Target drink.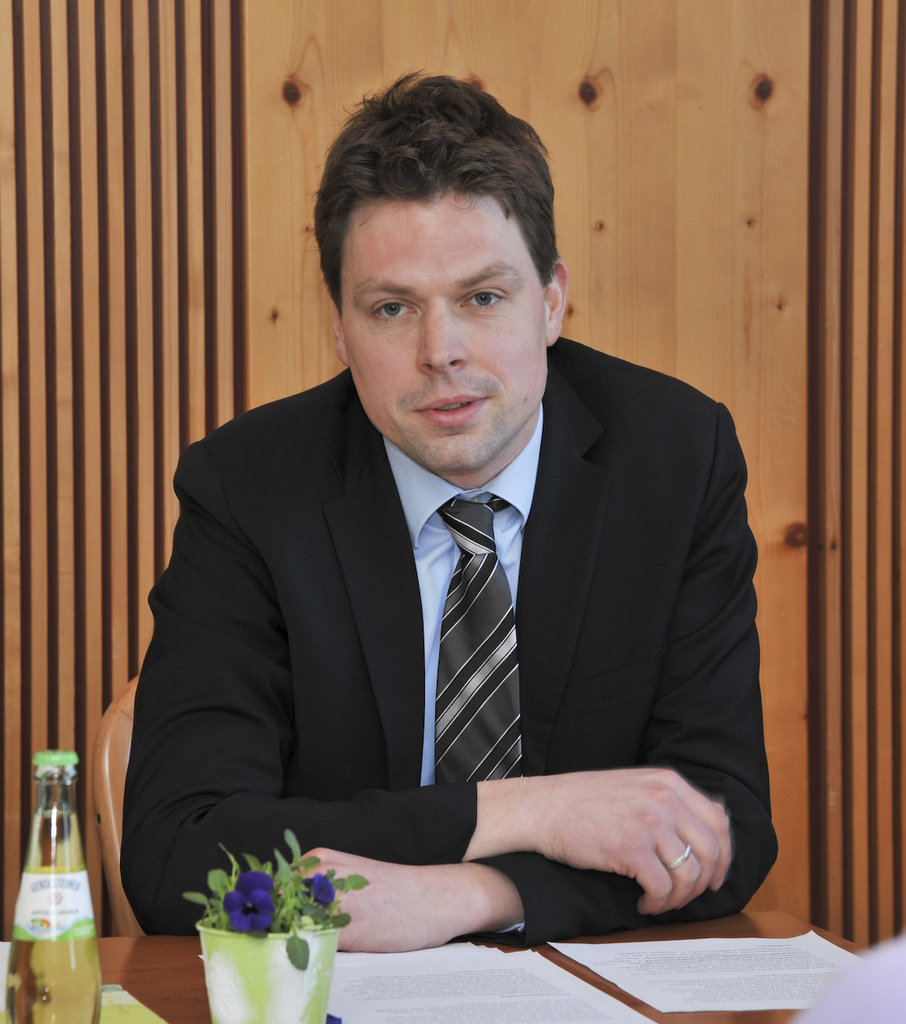
Target region: x1=9, y1=740, x2=111, y2=1020.
